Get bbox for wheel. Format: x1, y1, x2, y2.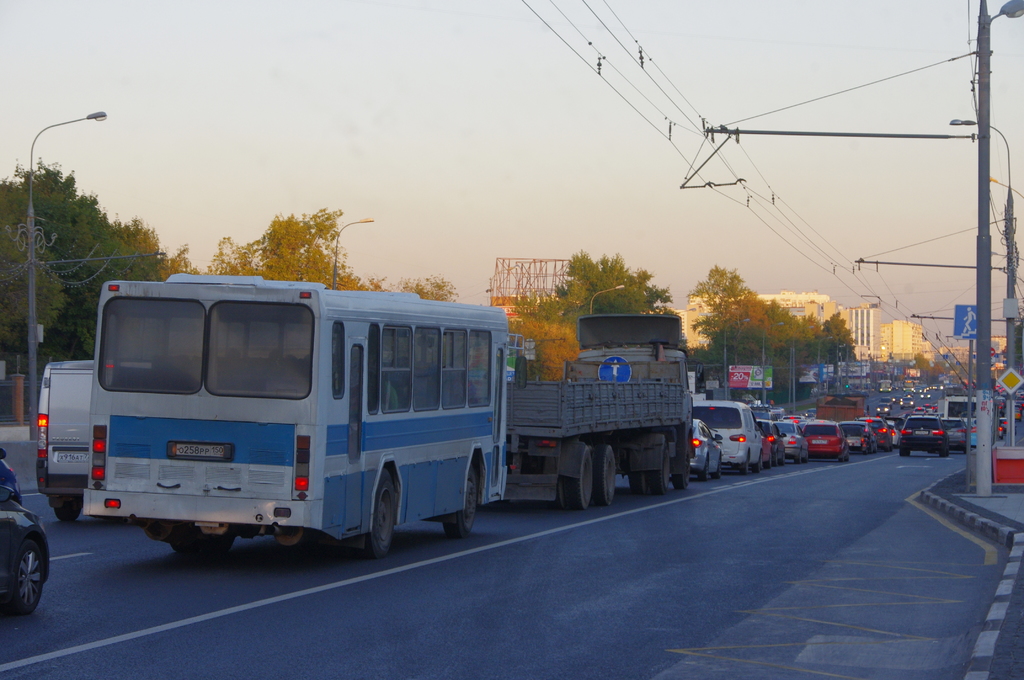
737, 456, 746, 476.
